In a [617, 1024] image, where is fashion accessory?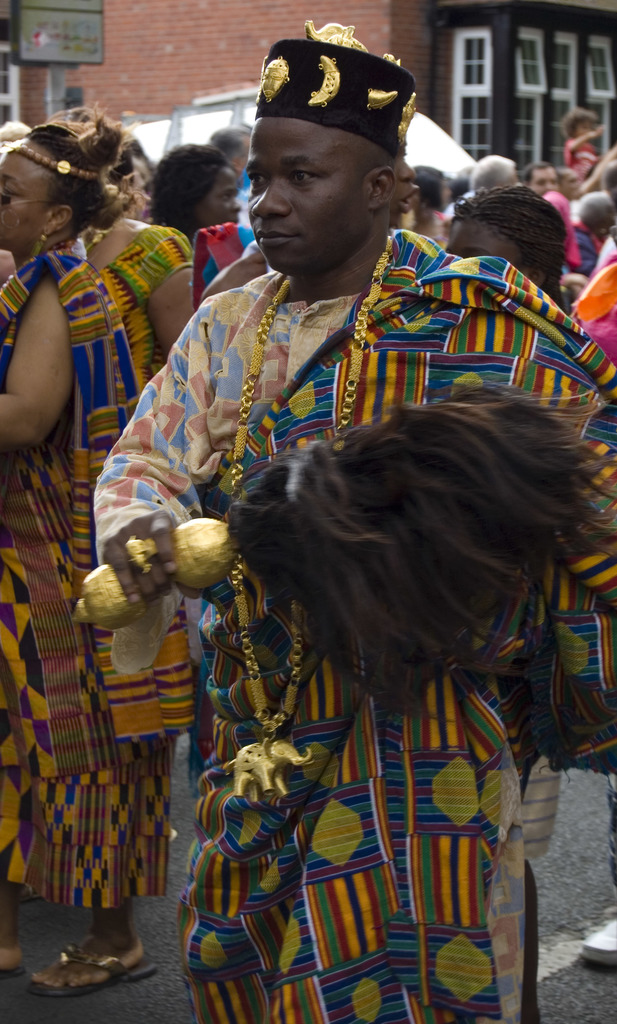
<box>28,230,47,264</box>.
